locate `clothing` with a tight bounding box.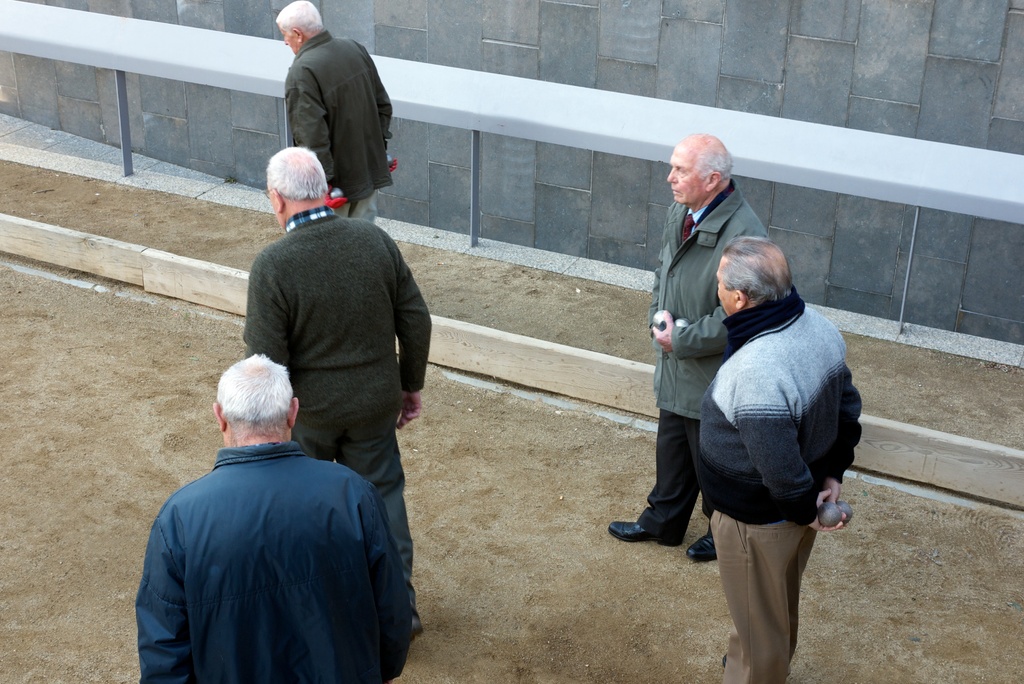
(694, 284, 865, 683).
